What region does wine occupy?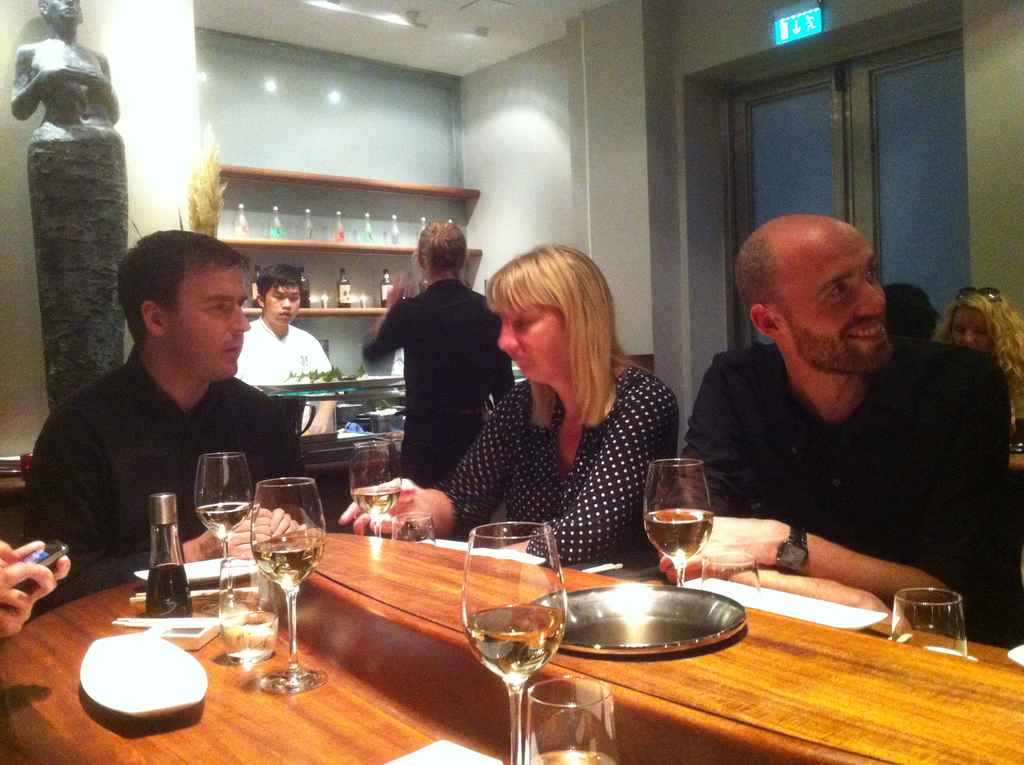
box(195, 500, 251, 535).
